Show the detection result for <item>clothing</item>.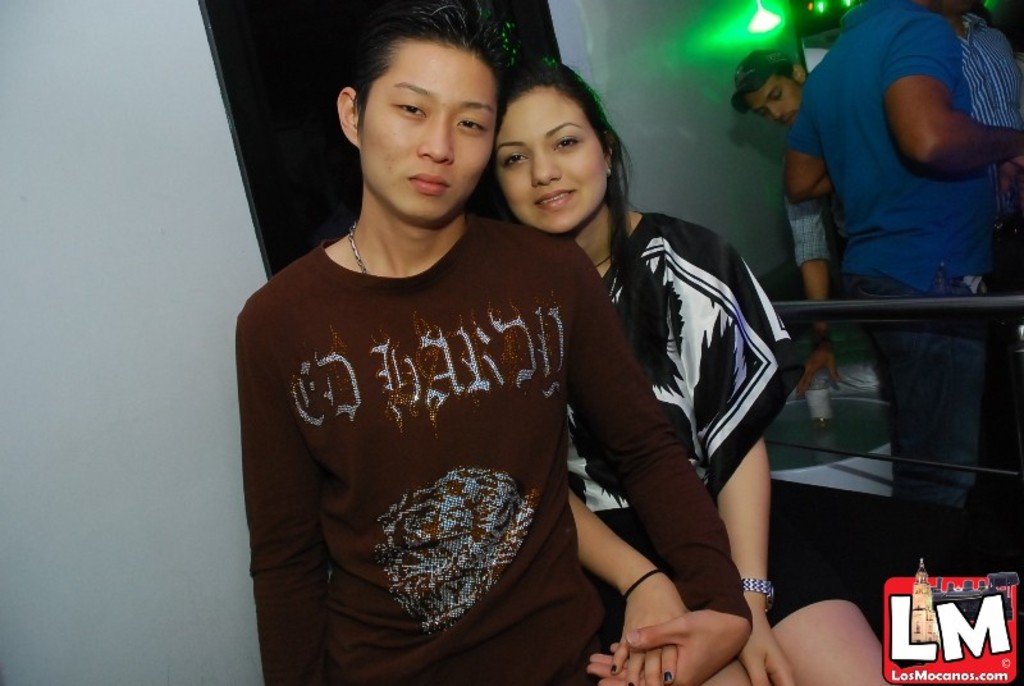
[left=568, top=207, right=804, bottom=568].
